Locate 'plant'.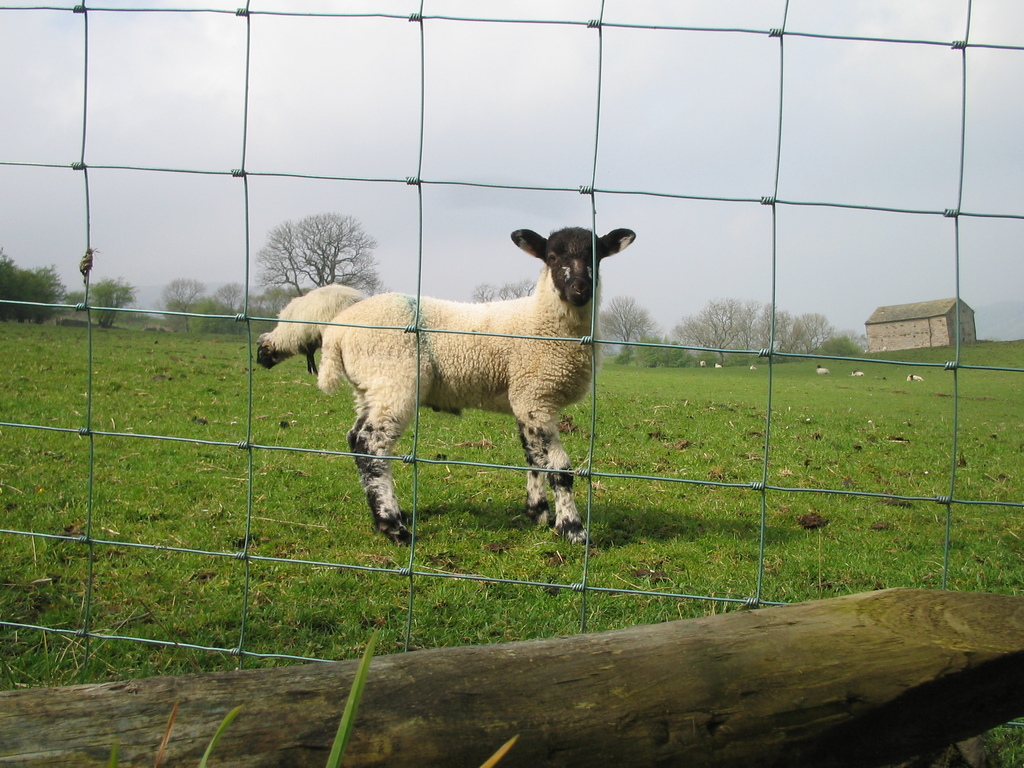
Bounding box: bbox=[990, 716, 1023, 767].
